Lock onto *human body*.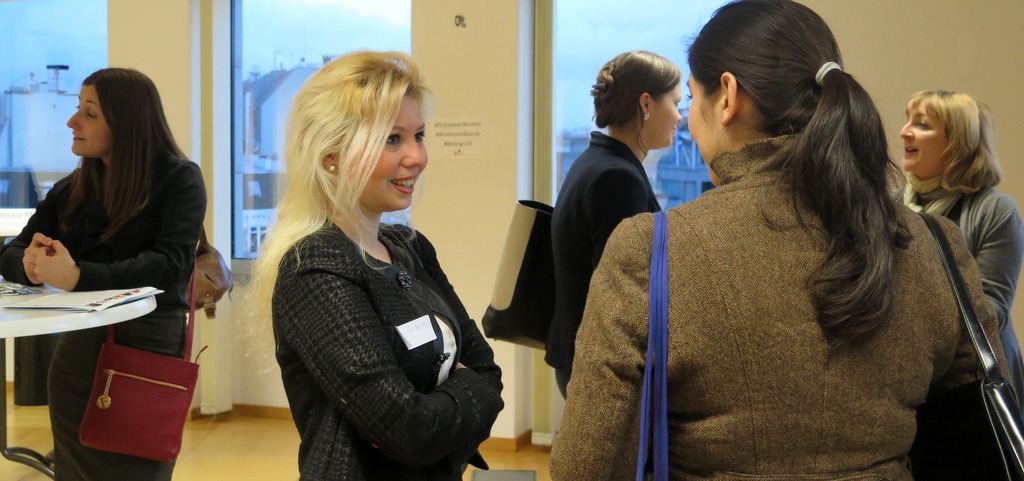
Locked: <bbox>550, 131, 665, 399</bbox>.
